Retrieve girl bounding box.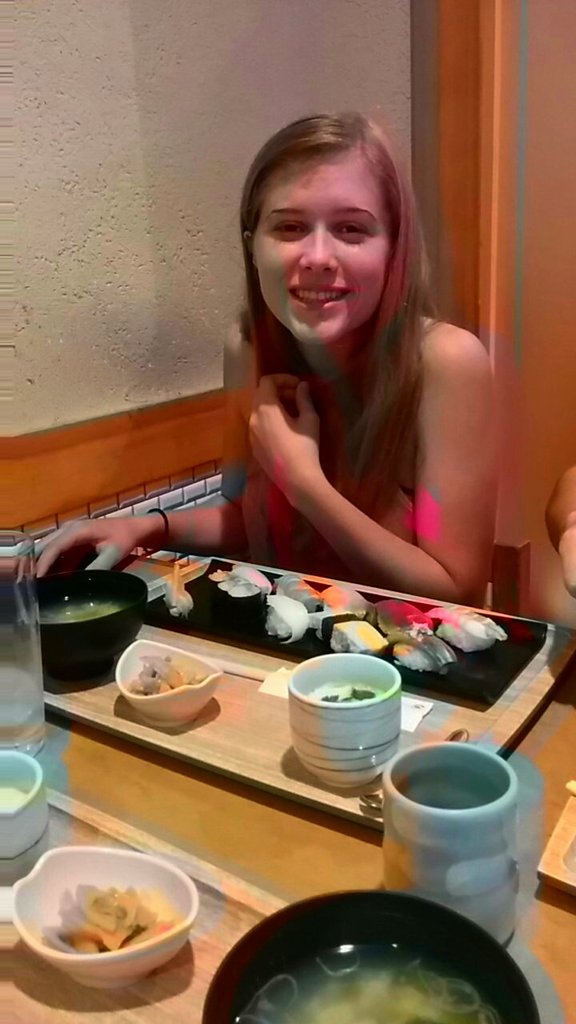
Bounding box: <bbox>21, 116, 498, 581</bbox>.
